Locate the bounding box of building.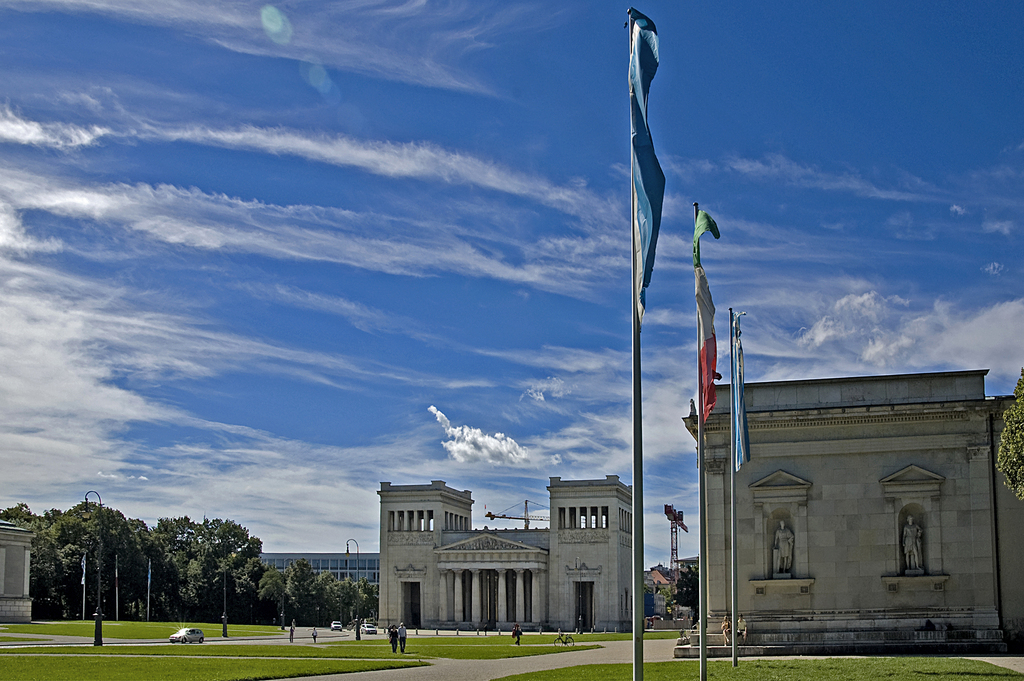
Bounding box: crop(260, 552, 380, 584).
